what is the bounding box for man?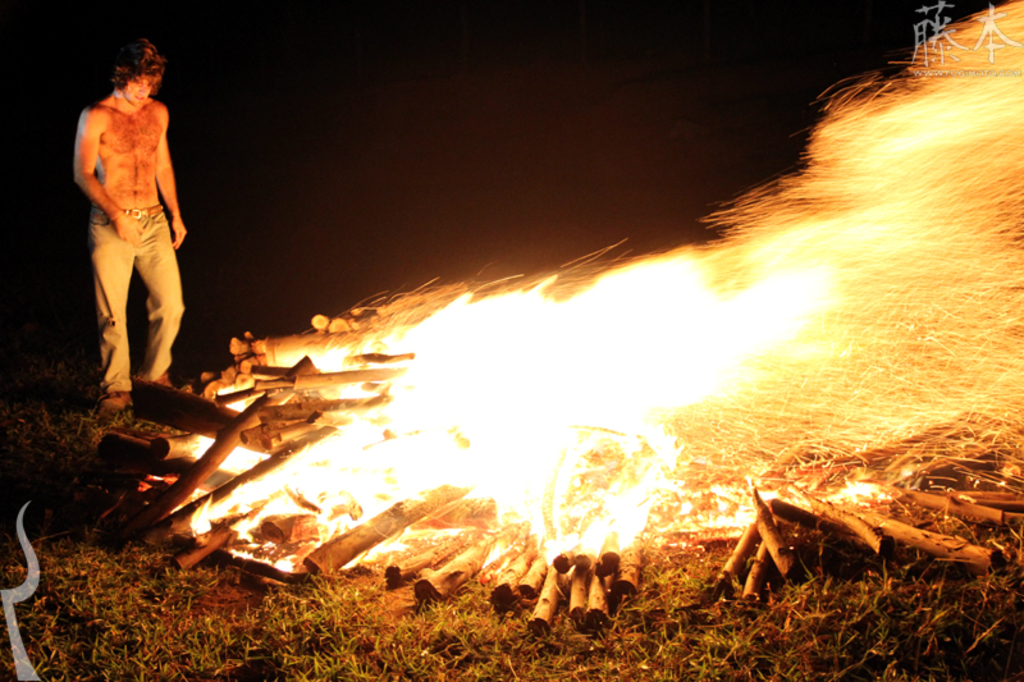
[left=61, top=15, right=202, bottom=432].
